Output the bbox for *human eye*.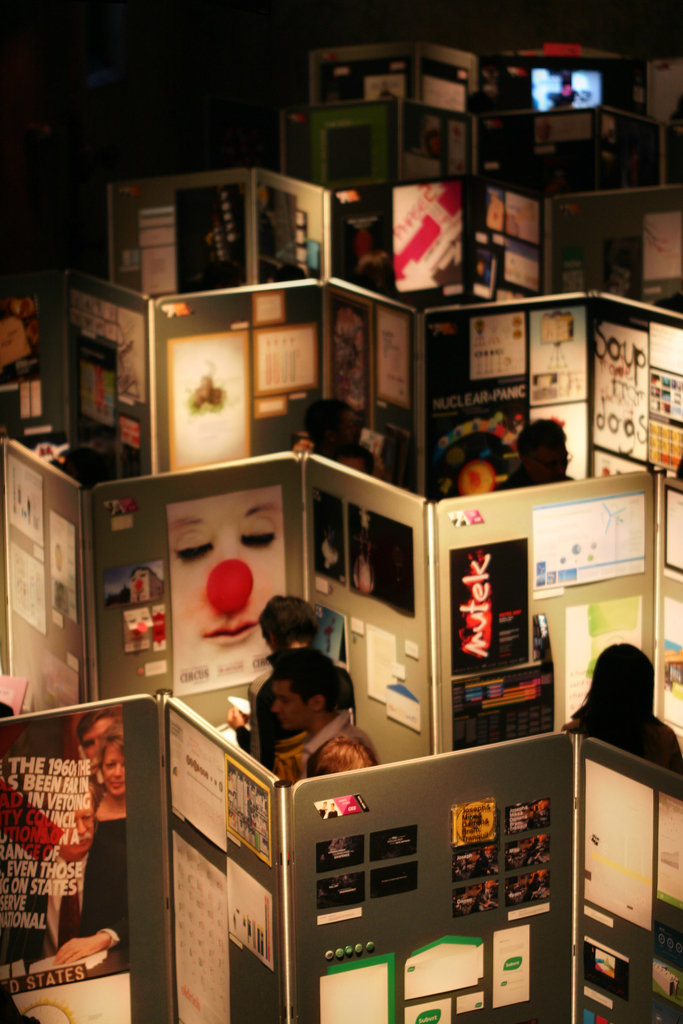
236, 517, 276, 550.
